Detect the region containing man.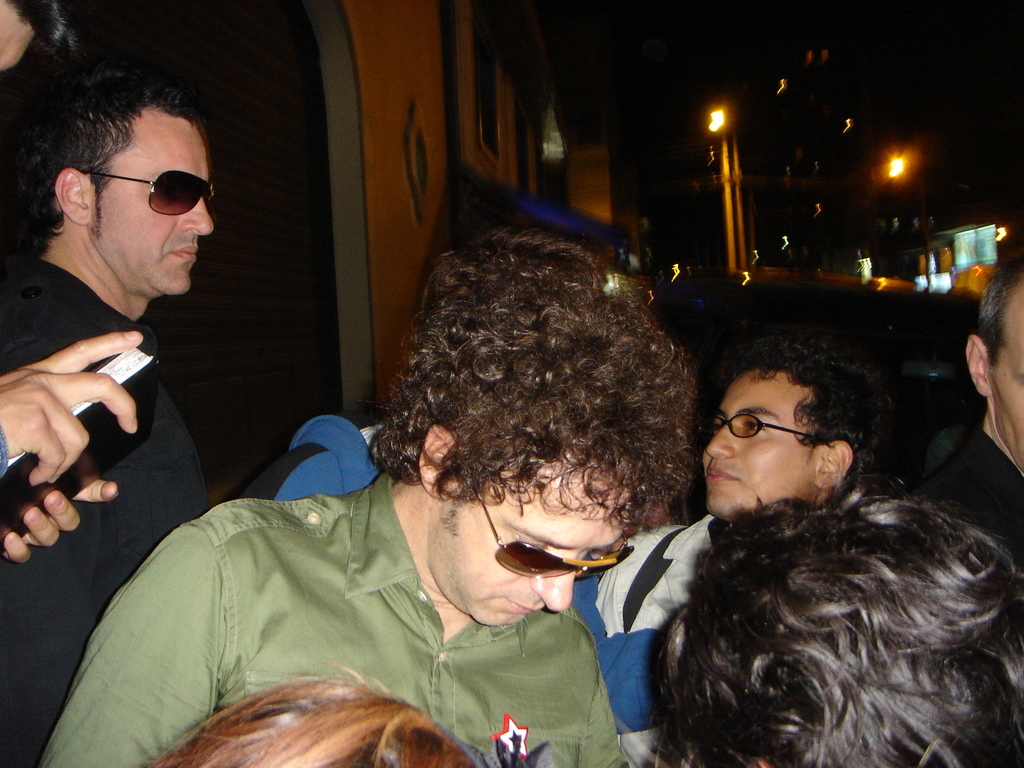
l=588, t=342, r=900, b=767.
